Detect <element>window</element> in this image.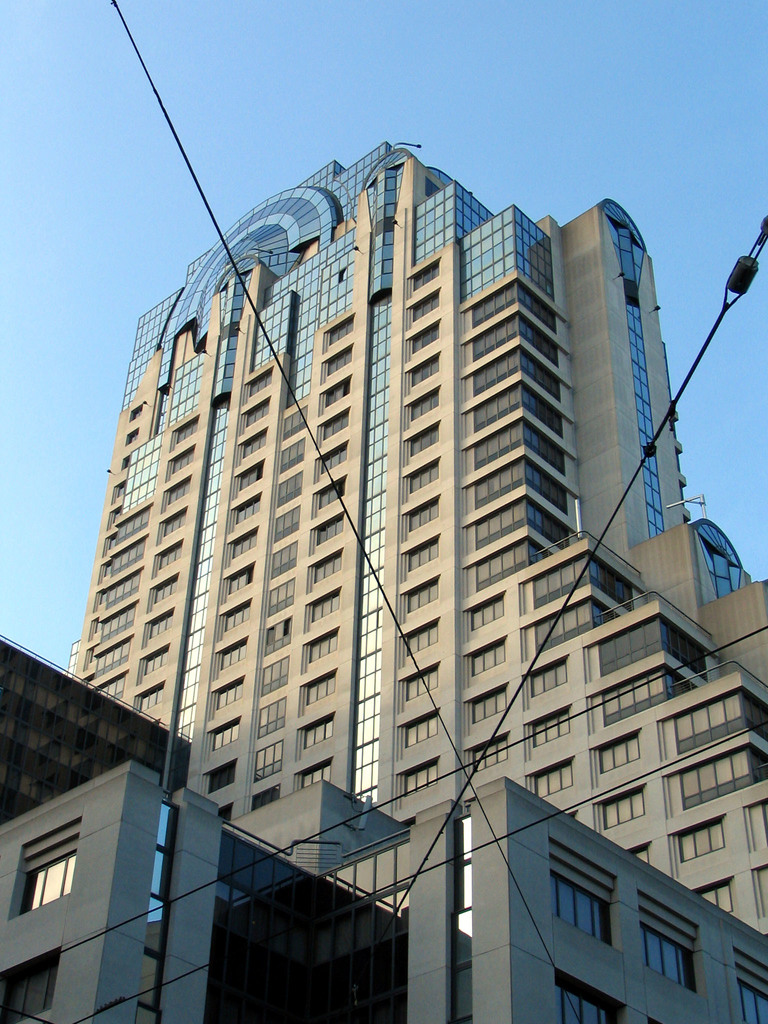
Detection: left=238, top=458, right=262, bottom=492.
